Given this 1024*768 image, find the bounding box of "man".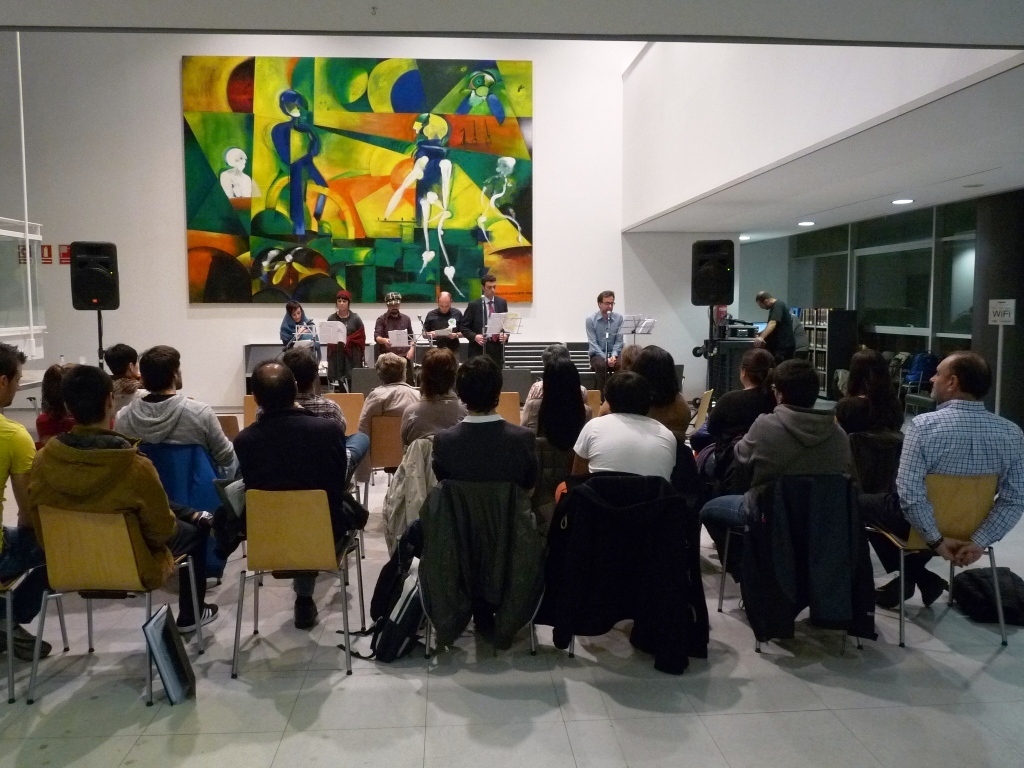
left=455, top=279, right=517, bottom=360.
